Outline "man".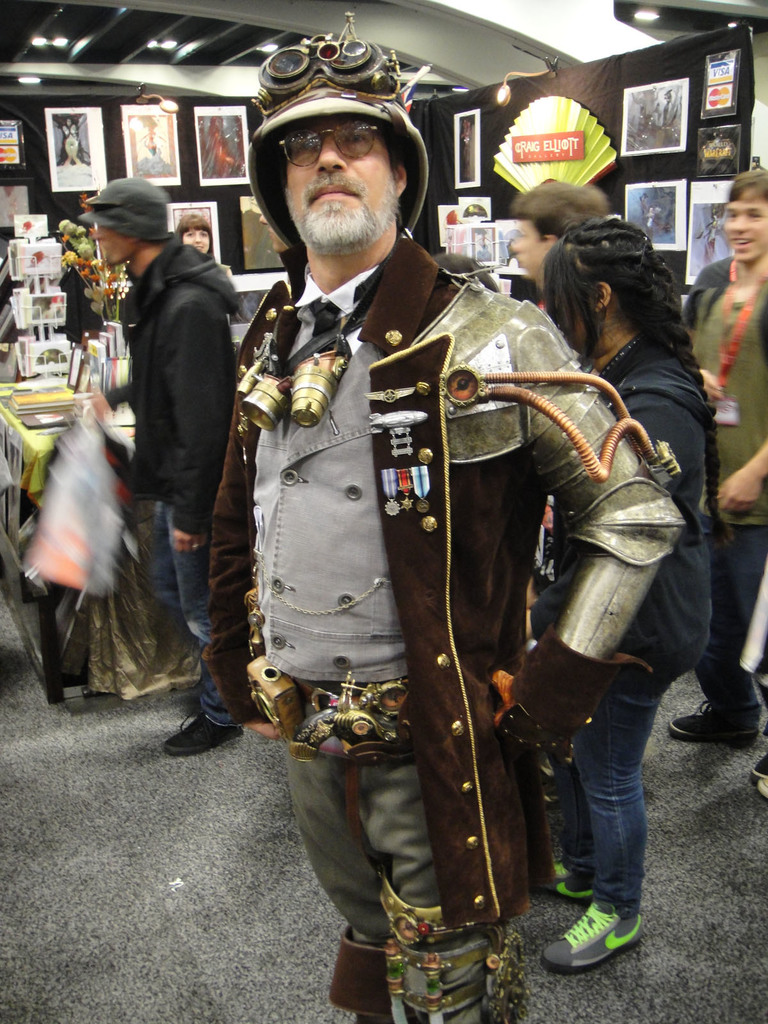
Outline: 674, 168, 767, 781.
